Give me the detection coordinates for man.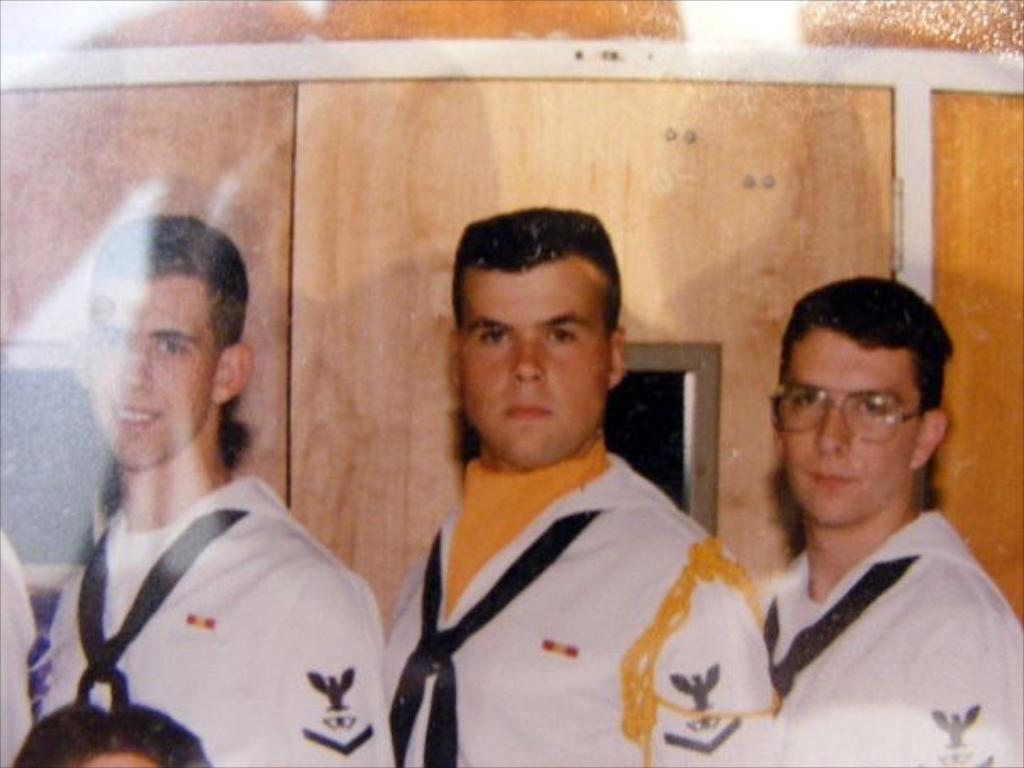
(x1=387, y1=203, x2=780, y2=766).
